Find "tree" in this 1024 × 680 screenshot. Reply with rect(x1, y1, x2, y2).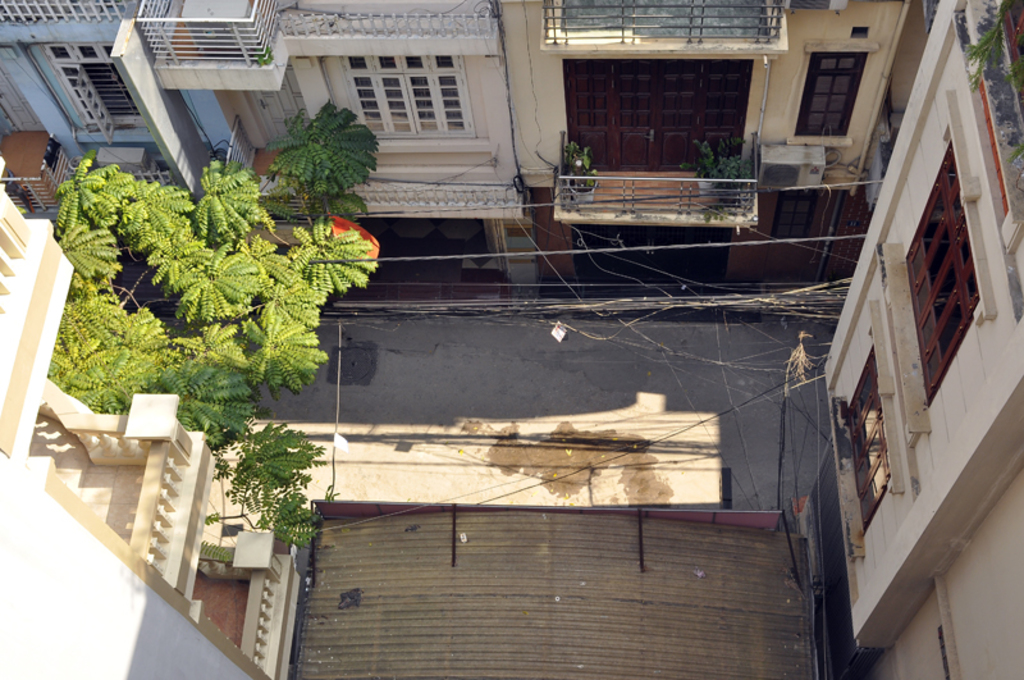
rect(554, 134, 588, 173).
